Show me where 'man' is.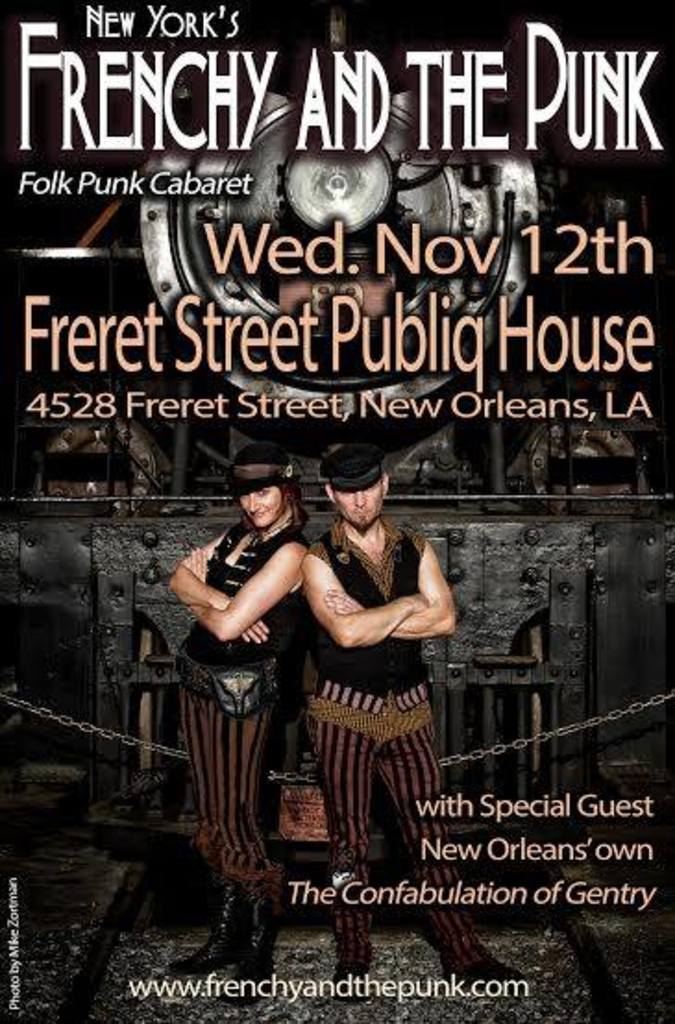
'man' is at (294,433,510,945).
